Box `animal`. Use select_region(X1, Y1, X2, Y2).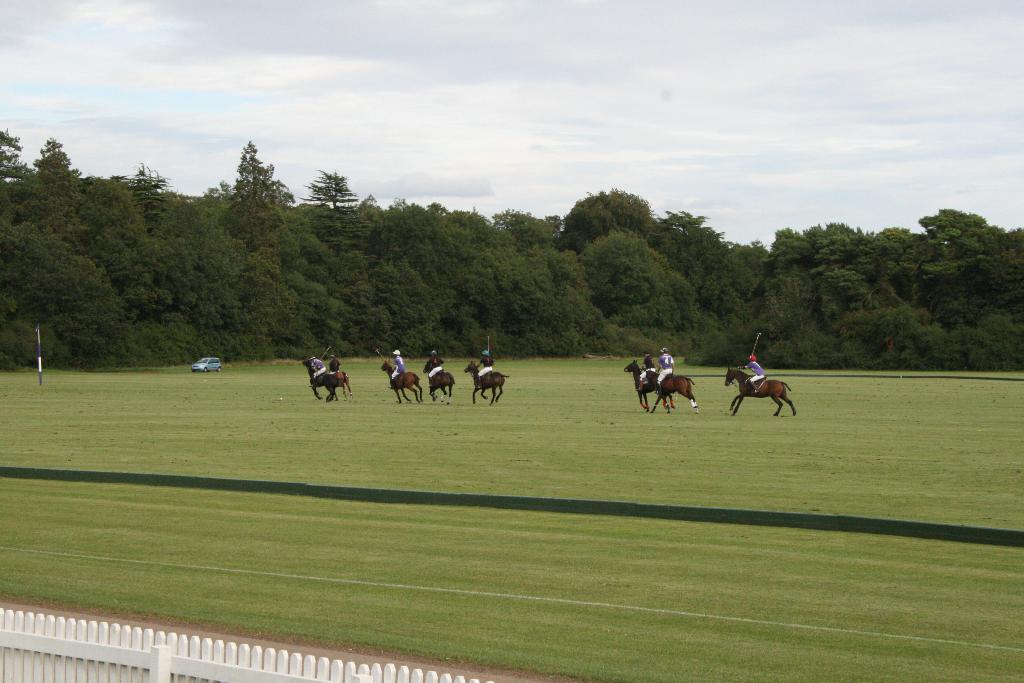
select_region(461, 359, 515, 407).
